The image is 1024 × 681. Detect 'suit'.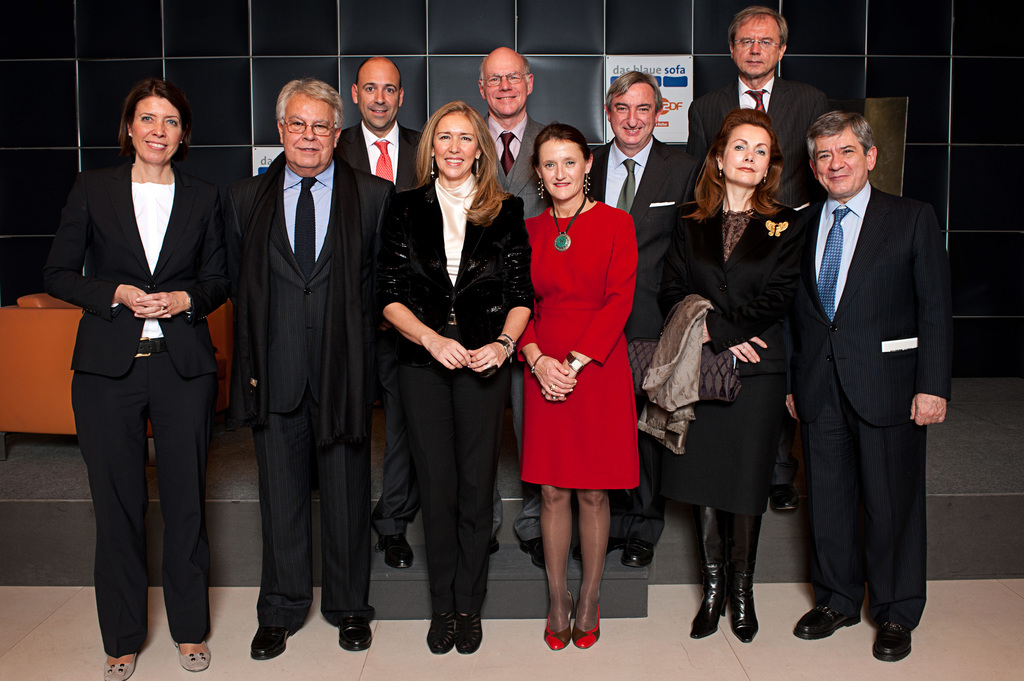
Detection: box(371, 180, 527, 620).
